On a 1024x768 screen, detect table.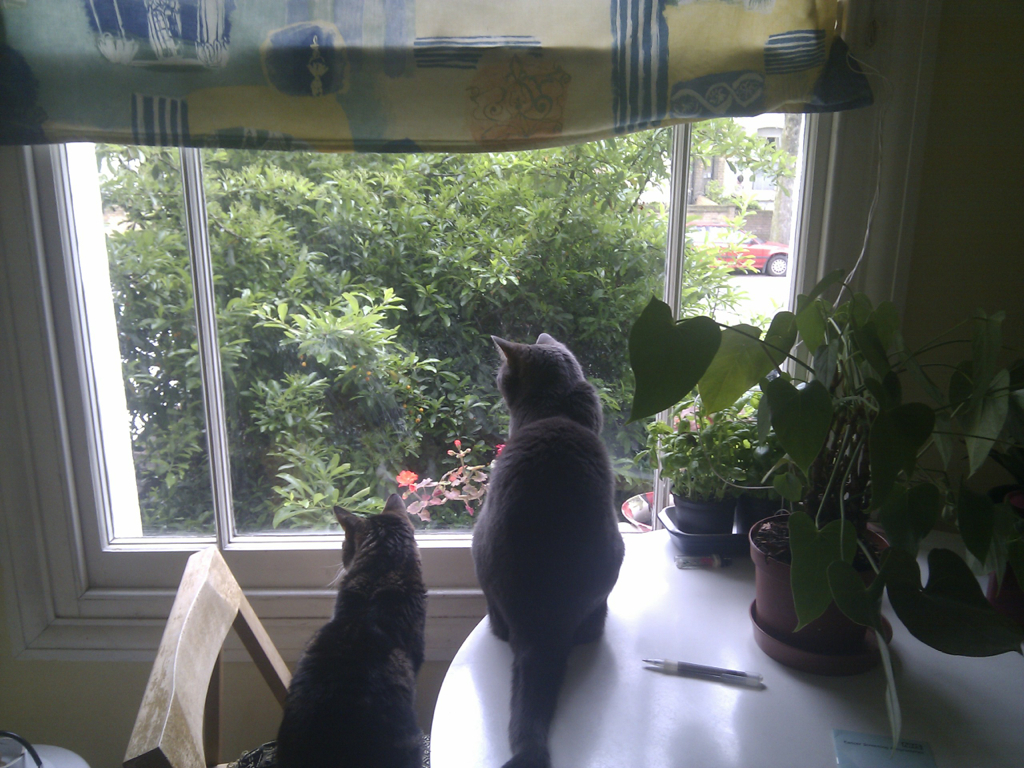
424/524/1023/767.
